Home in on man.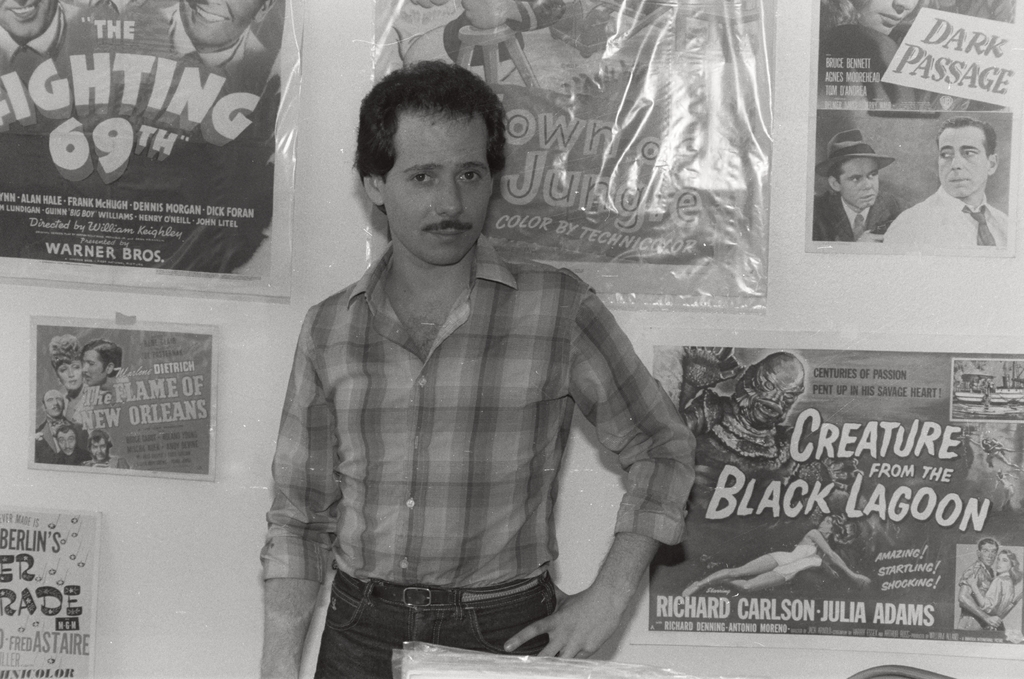
Homed in at l=83, t=342, r=121, b=389.
